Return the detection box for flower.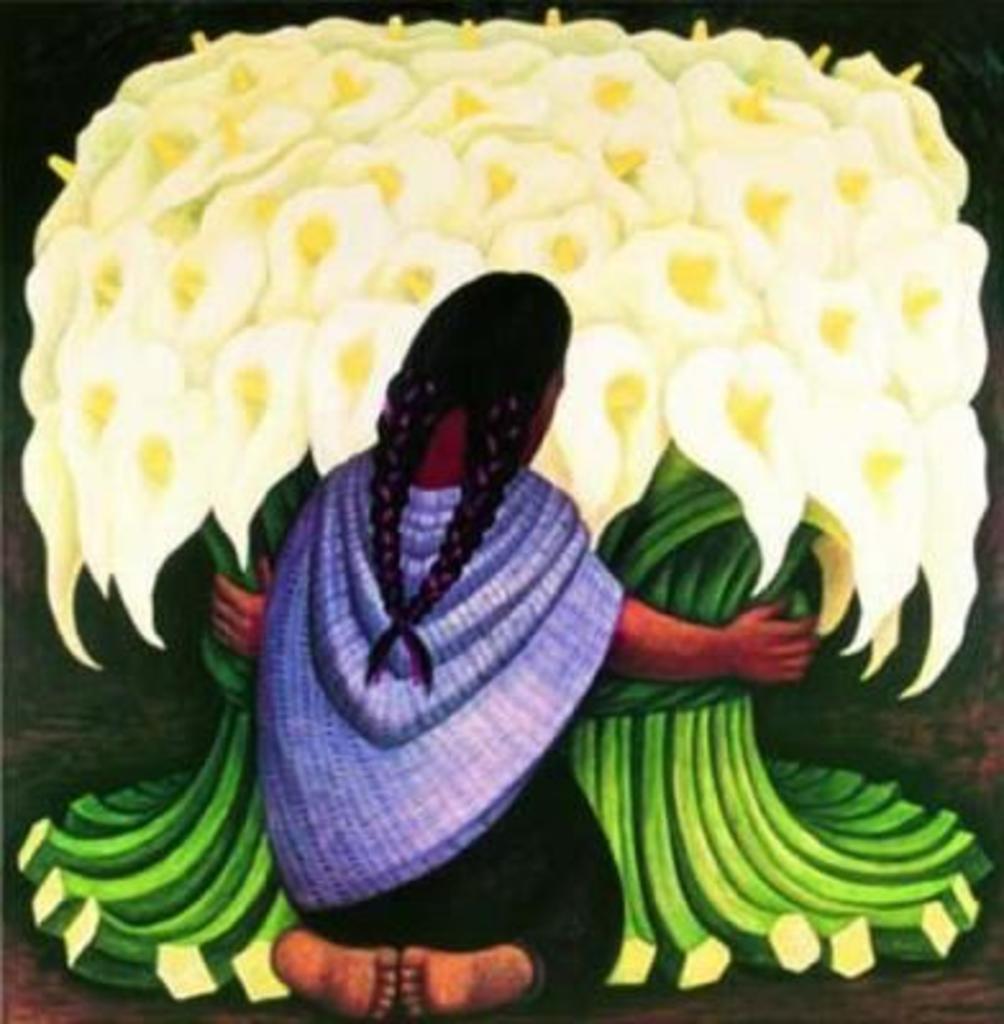
l=622, t=220, r=750, b=353.
